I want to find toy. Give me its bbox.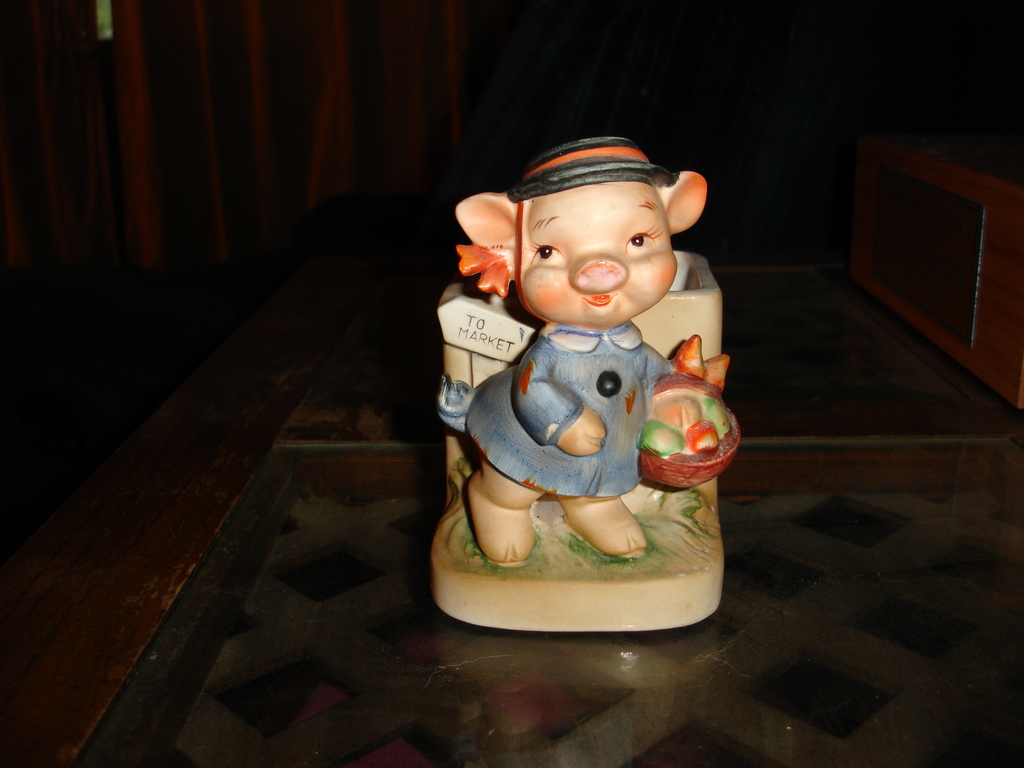
(438, 132, 736, 620).
